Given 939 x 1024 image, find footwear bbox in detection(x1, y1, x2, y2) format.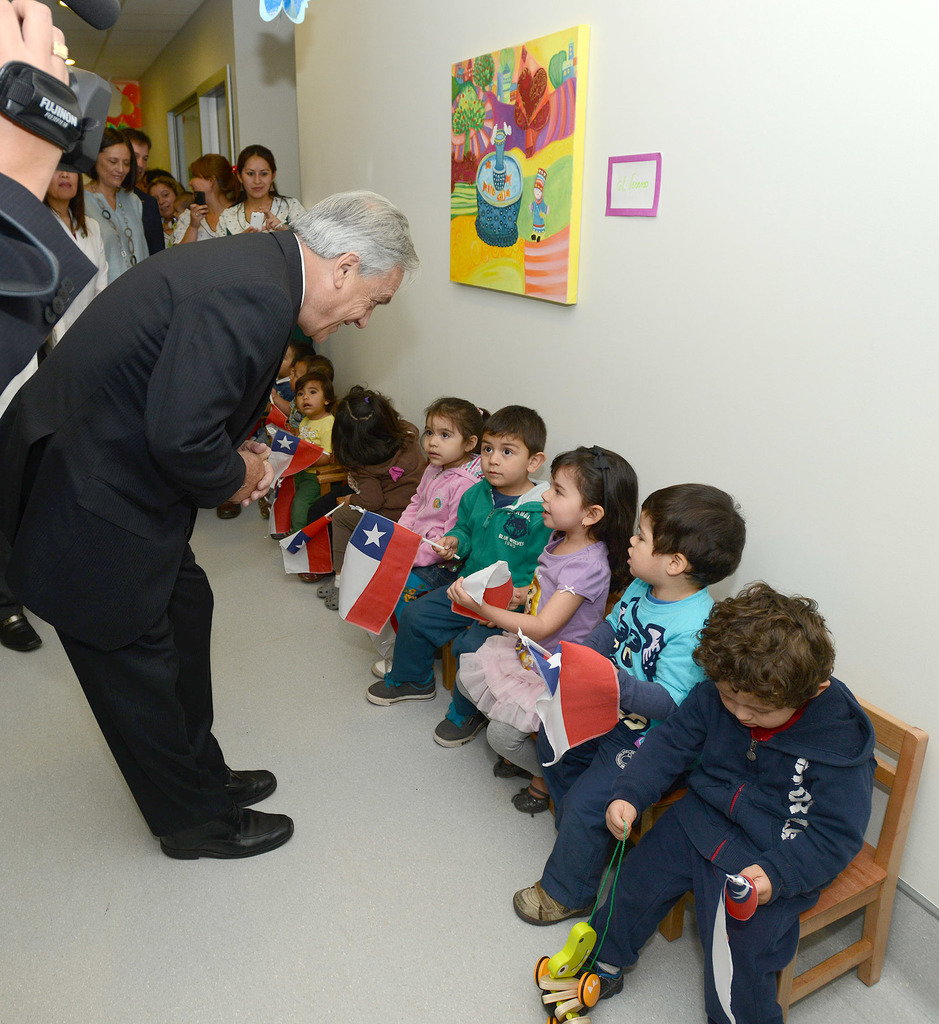
detection(512, 880, 597, 920).
